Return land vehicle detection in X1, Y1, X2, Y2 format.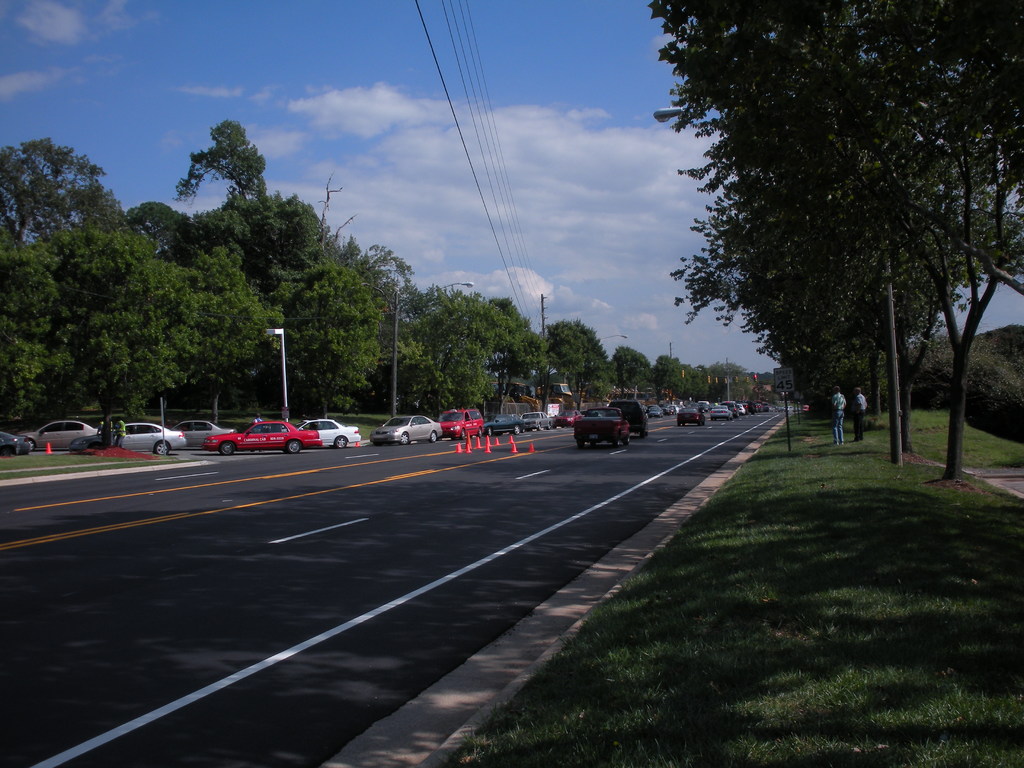
506, 381, 543, 410.
